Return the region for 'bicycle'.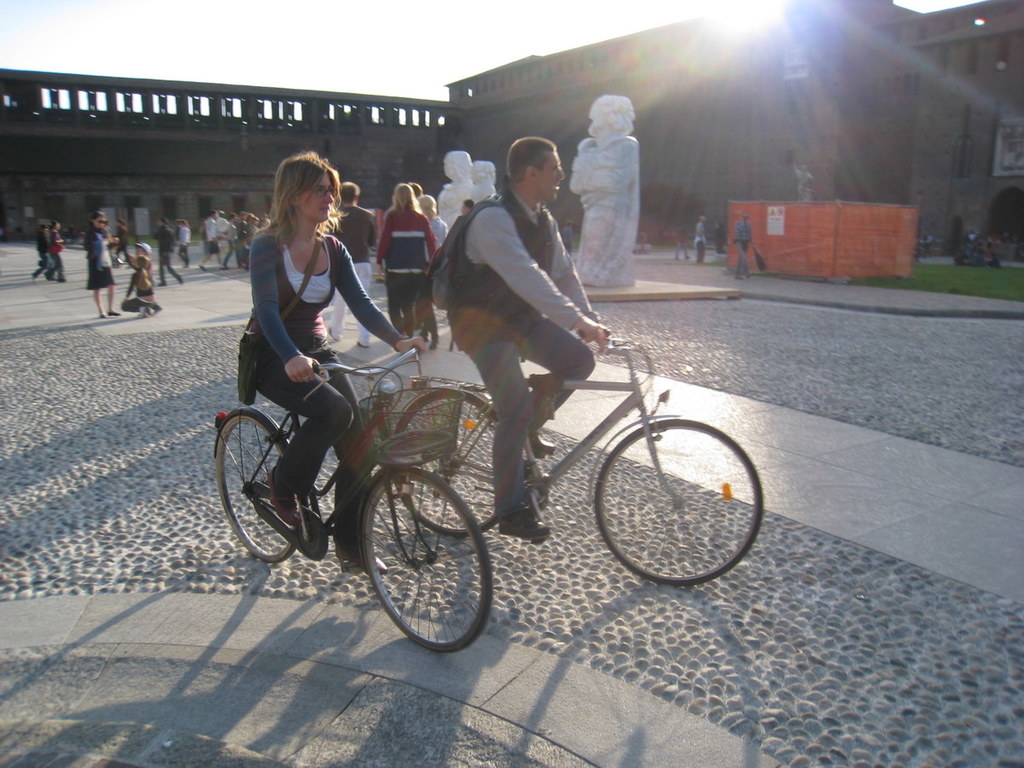
x1=393, y1=328, x2=764, y2=585.
